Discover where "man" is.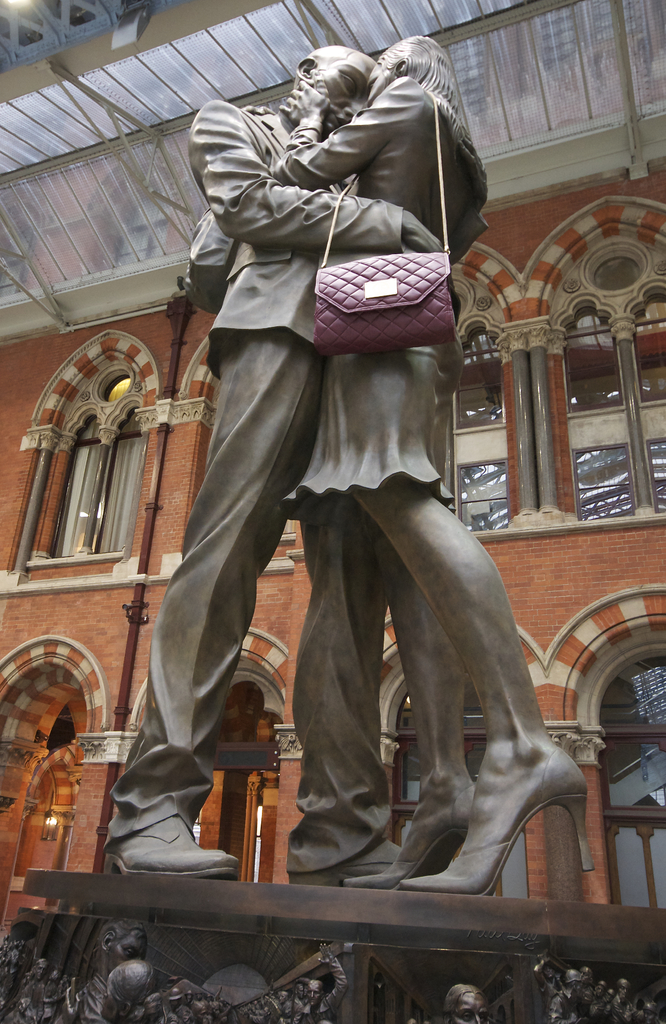
Discovered at (x1=102, y1=45, x2=442, y2=880).
